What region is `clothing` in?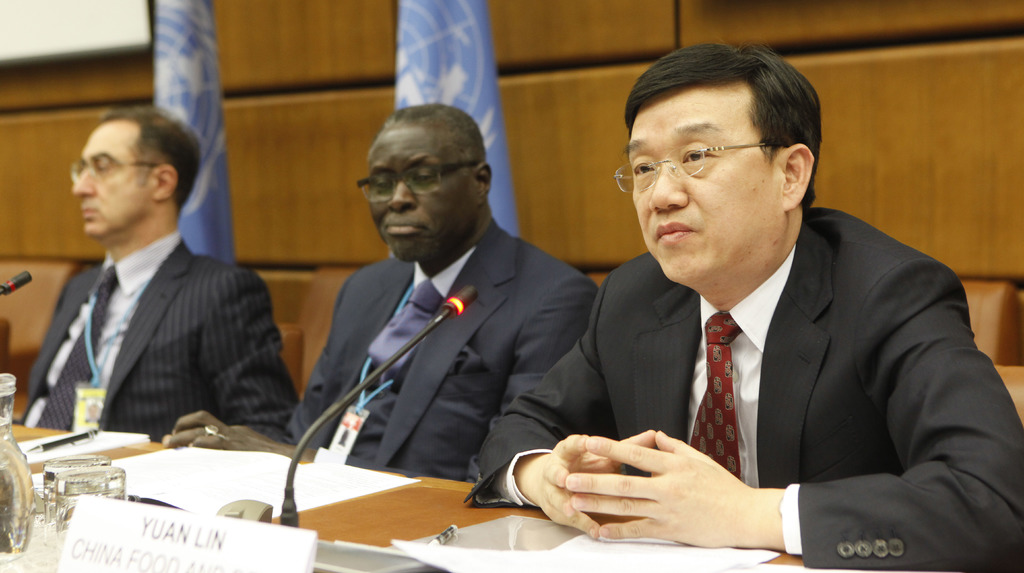
{"left": 12, "top": 239, "right": 301, "bottom": 440}.
